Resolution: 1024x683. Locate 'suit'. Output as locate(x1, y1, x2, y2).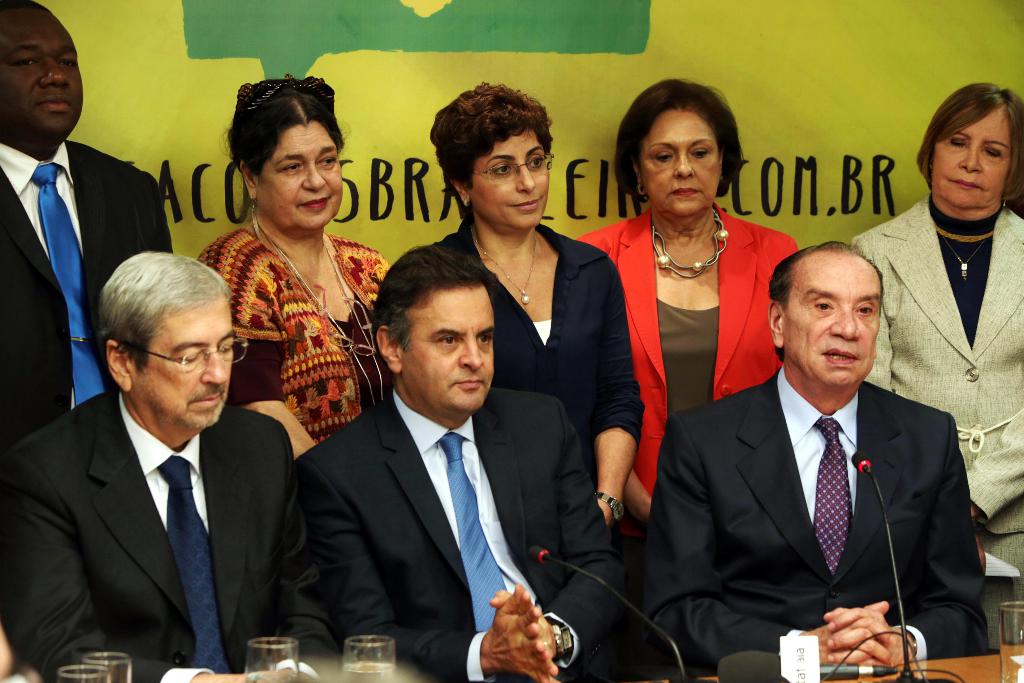
locate(13, 305, 309, 676).
